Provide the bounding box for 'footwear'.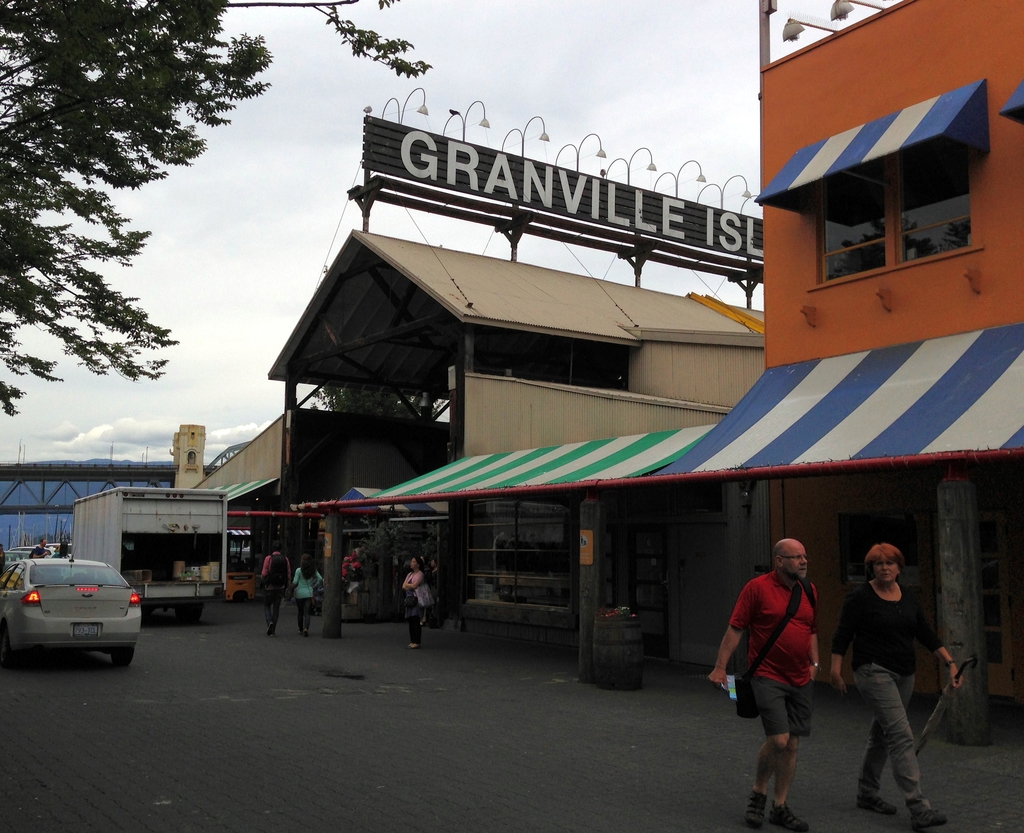
746,782,766,831.
